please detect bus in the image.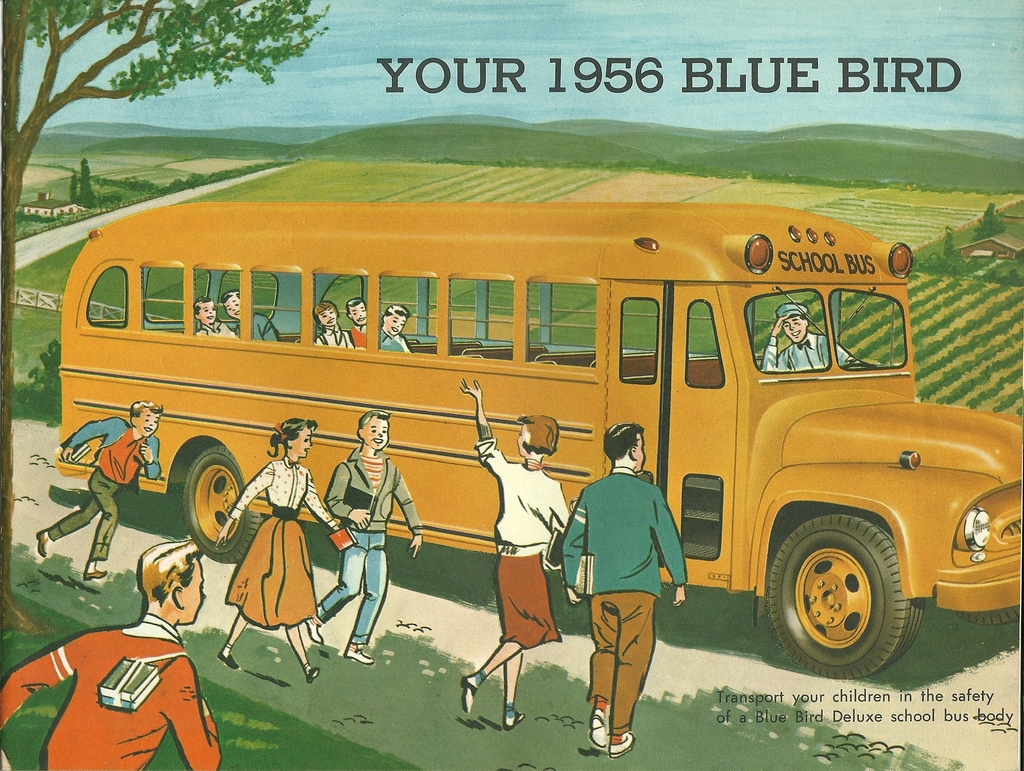
l=56, t=201, r=1023, b=680.
